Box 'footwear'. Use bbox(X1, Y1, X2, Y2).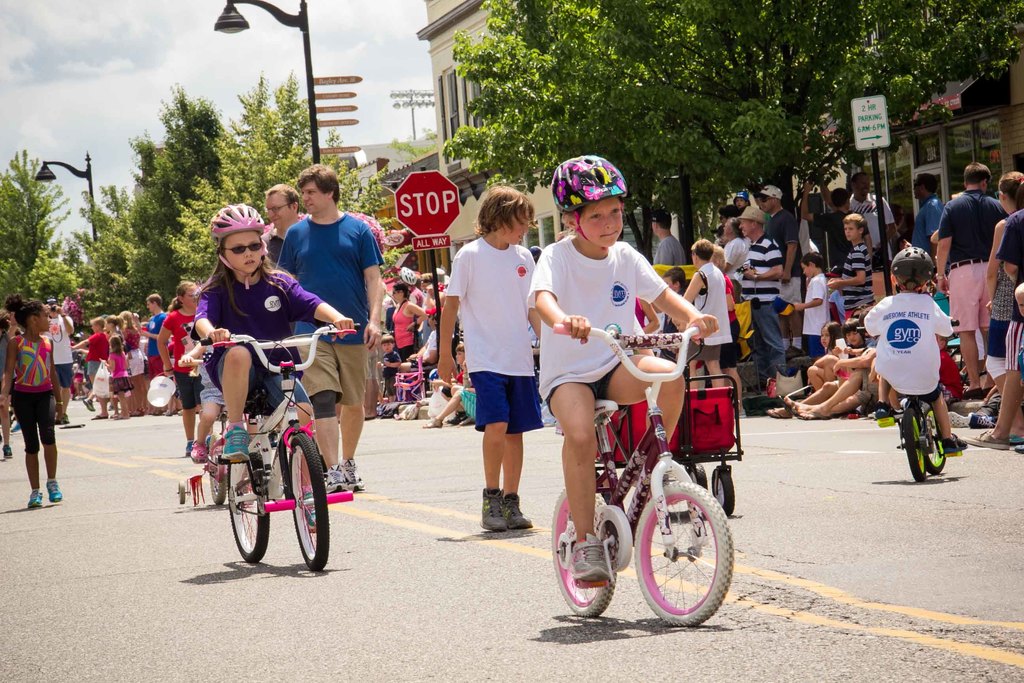
bbox(799, 409, 828, 420).
